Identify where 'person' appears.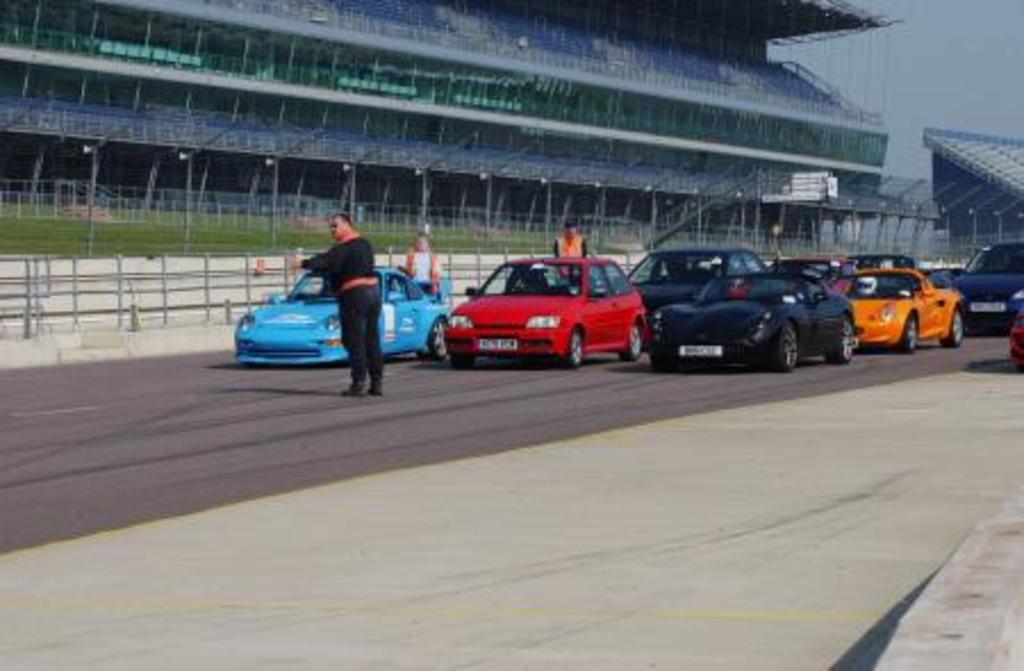
Appears at box=[400, 232, 446, 307].
